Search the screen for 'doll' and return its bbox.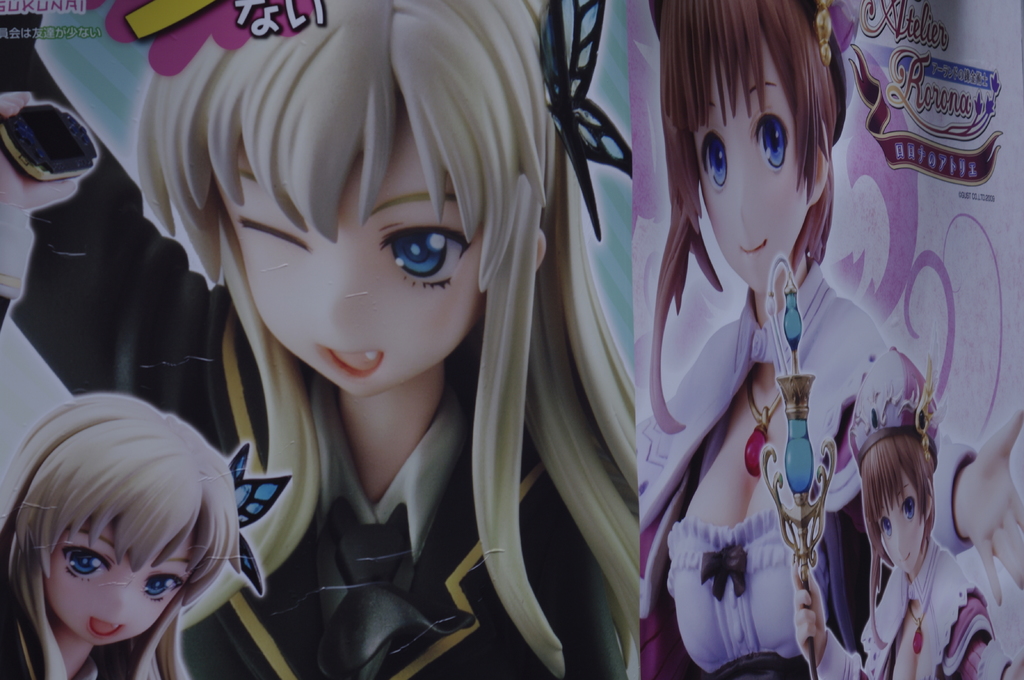
Found: 791,345,1023,674.
